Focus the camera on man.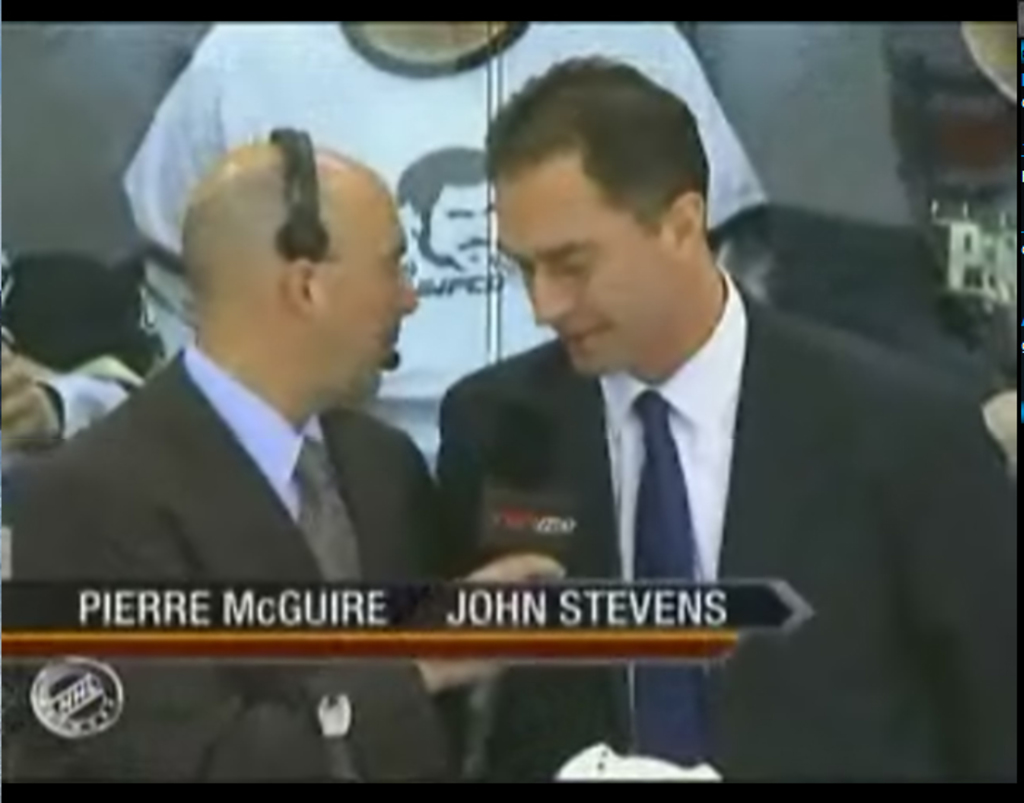
Focus region: 0:120:575:787.
